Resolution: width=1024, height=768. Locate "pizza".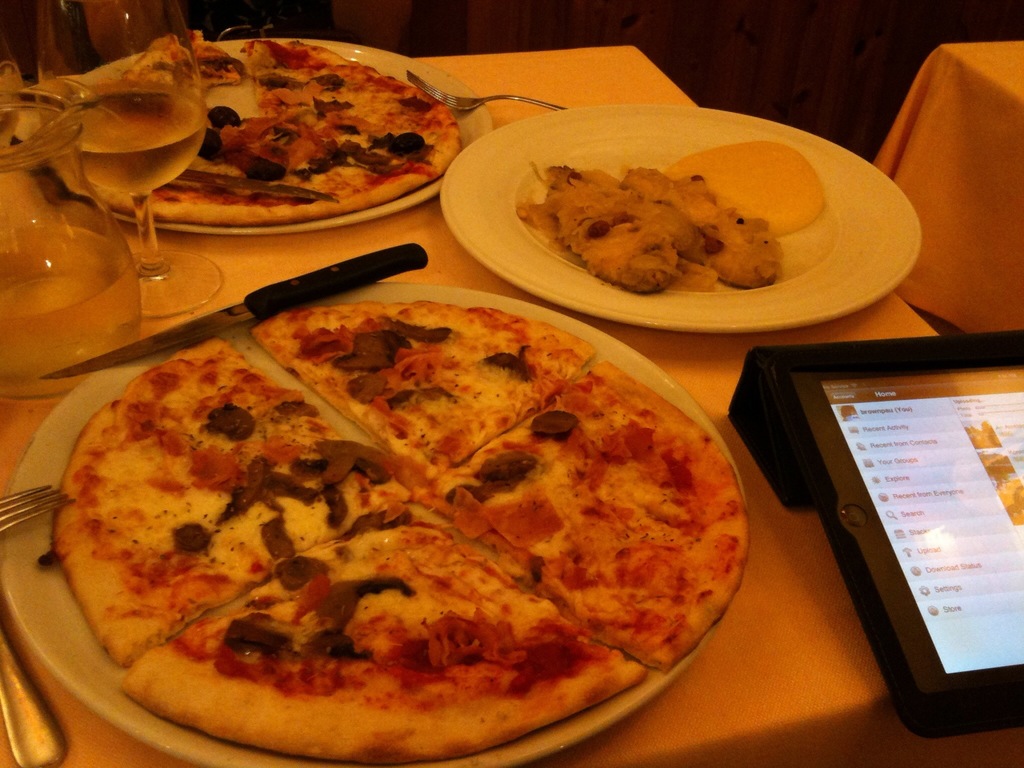
BBox(288, 303, 618, 499).
